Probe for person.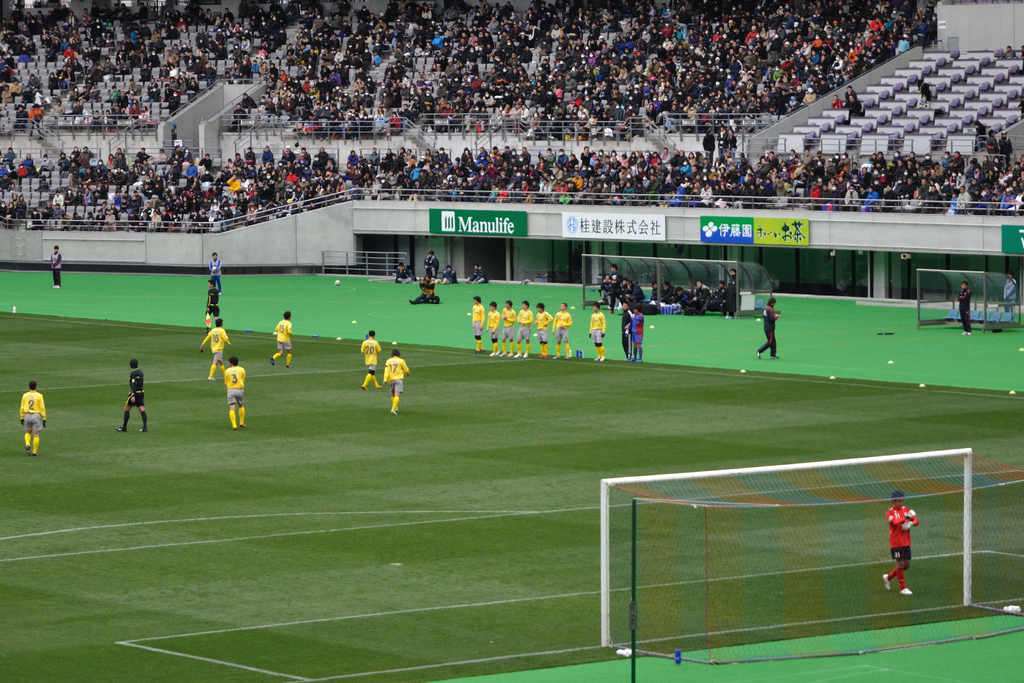
Probe result: 471:294:484:358.
